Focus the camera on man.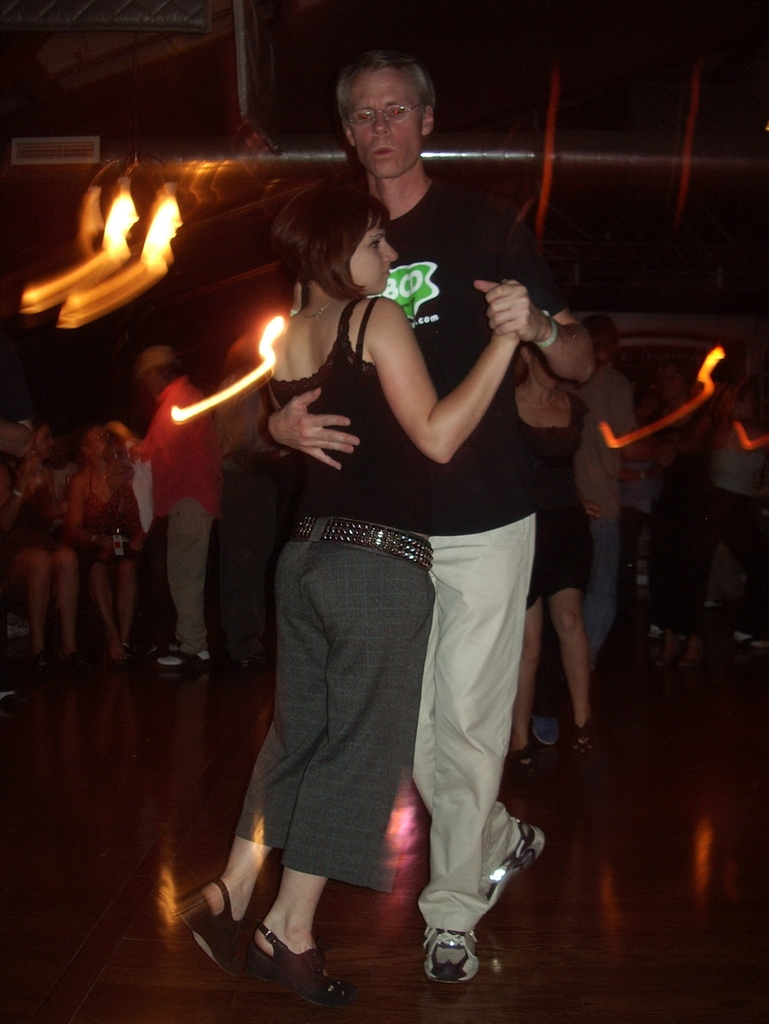
Focus region: 339,90,598,973.
